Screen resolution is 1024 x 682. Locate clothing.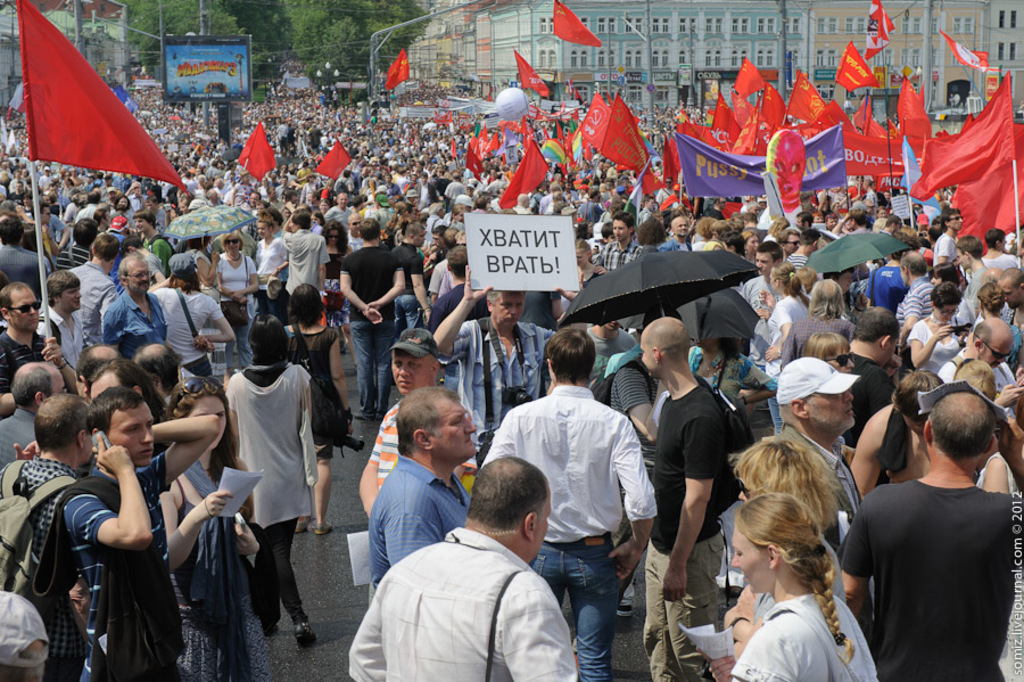
rect(399, 236, 420, 339).
